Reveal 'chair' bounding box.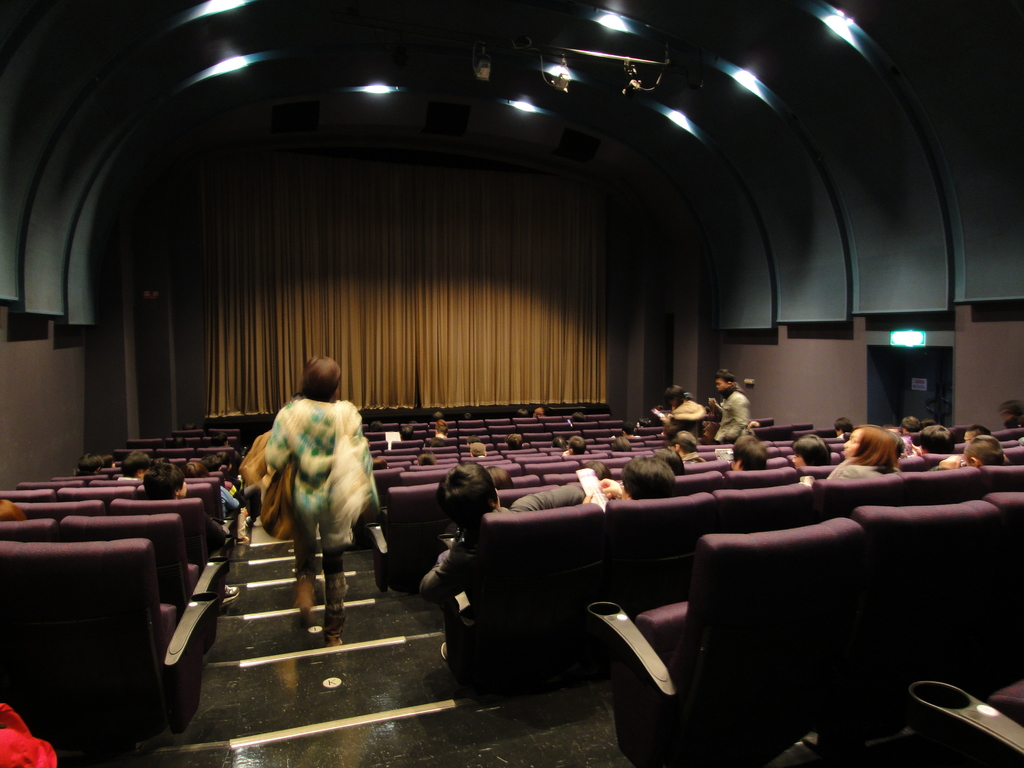
Revealed: (112,500,234,610).
